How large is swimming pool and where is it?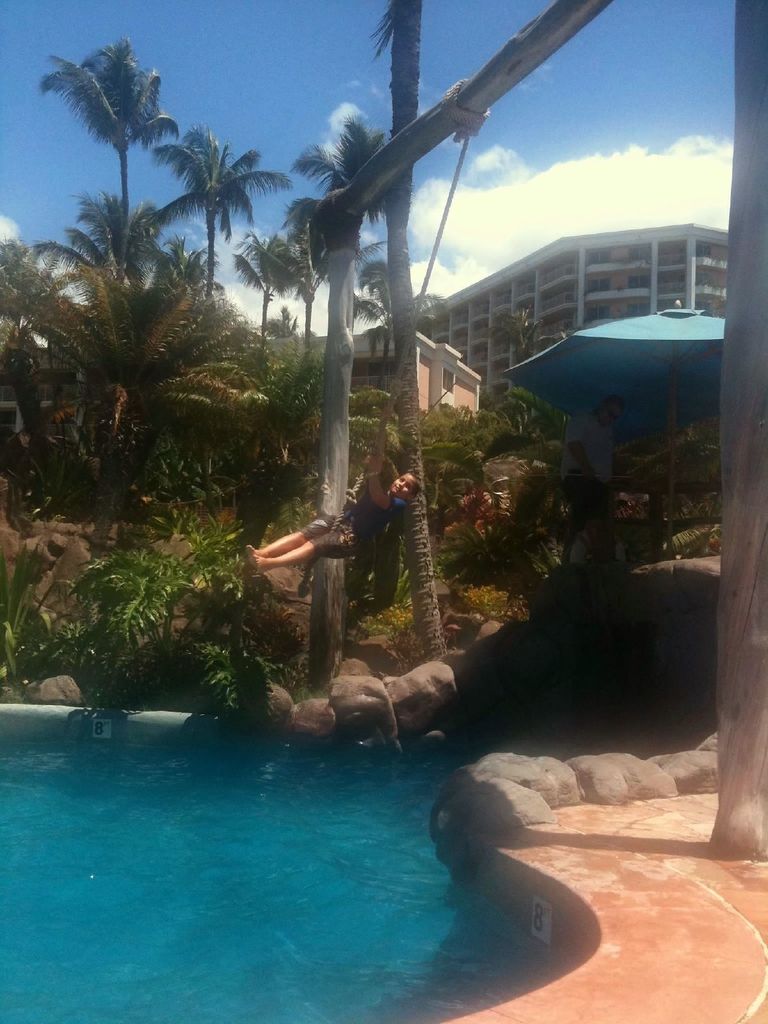
Bounding box: 3, 655, 614, 1018.
